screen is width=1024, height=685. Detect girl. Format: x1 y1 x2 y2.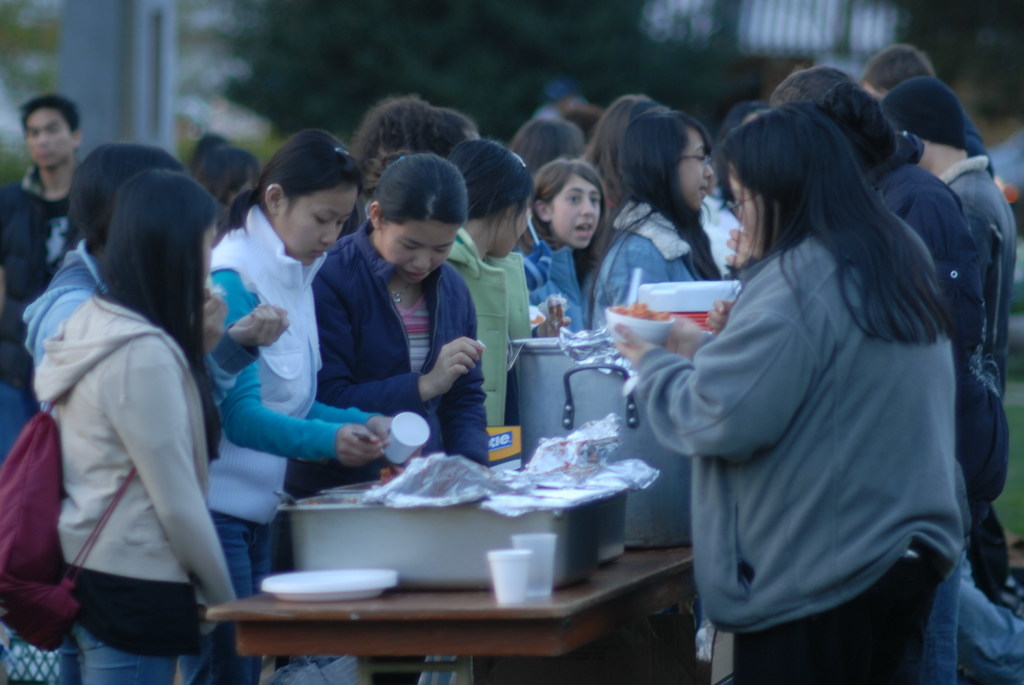
281 154 491 489.
